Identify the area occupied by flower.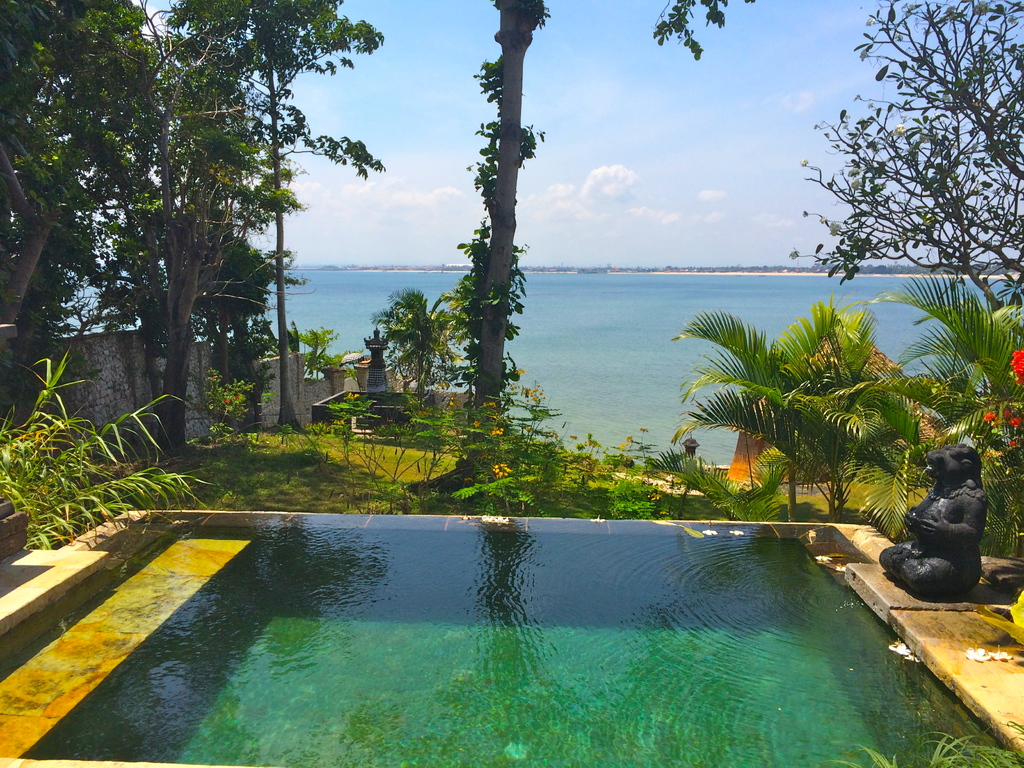
Area: l=236, t=396, r=239, b=399.
